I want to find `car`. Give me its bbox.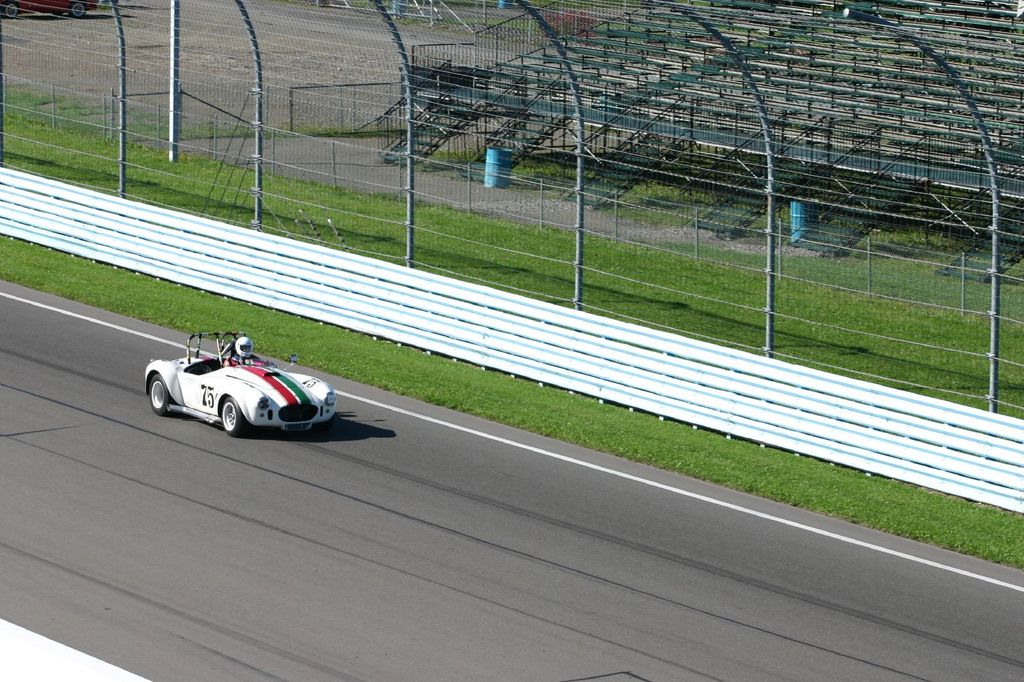
left=145, top=334, right=335, bottom=439.
